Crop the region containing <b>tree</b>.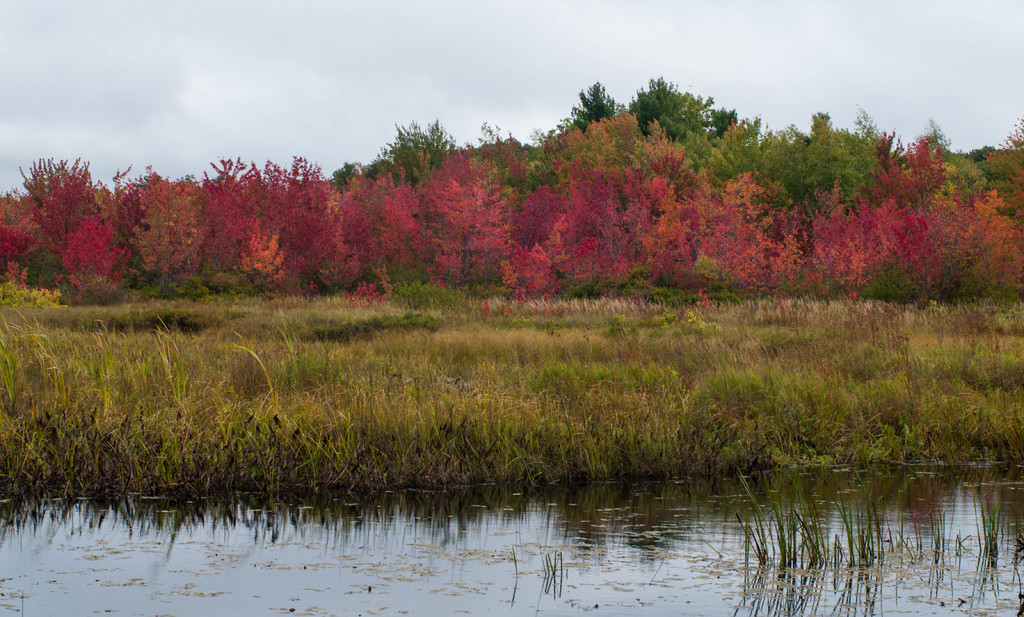
Crop region: l=926, t=136, r=1006, b=298.
